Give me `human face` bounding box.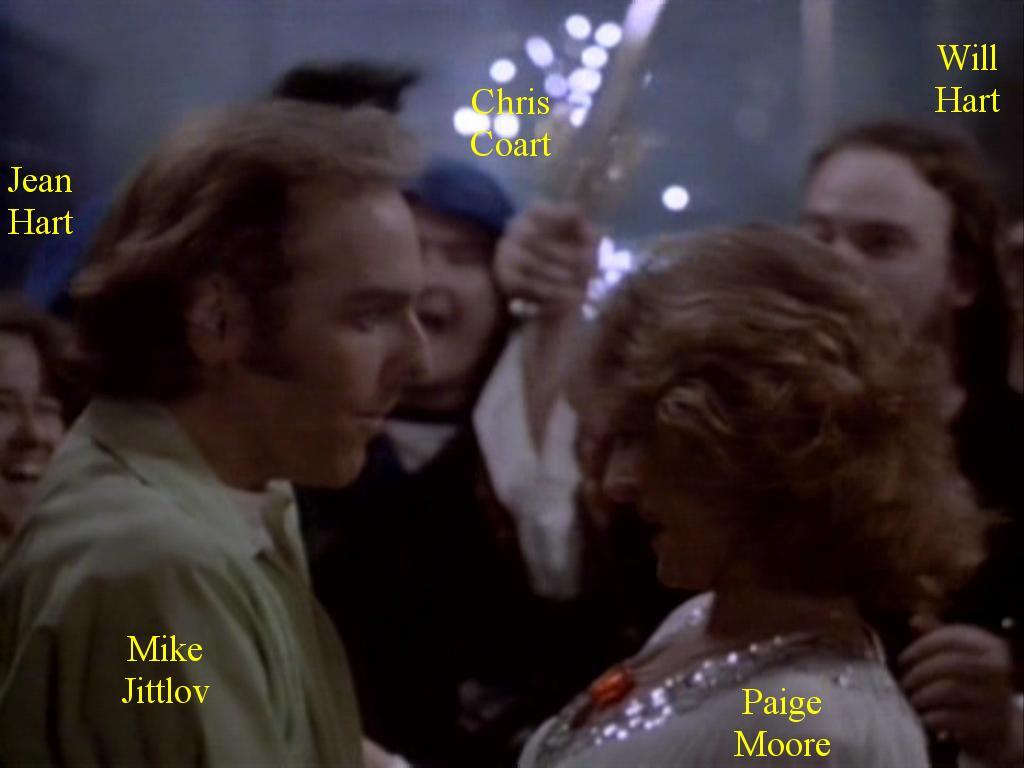
<region>606, 416, 746, 597</region>.
